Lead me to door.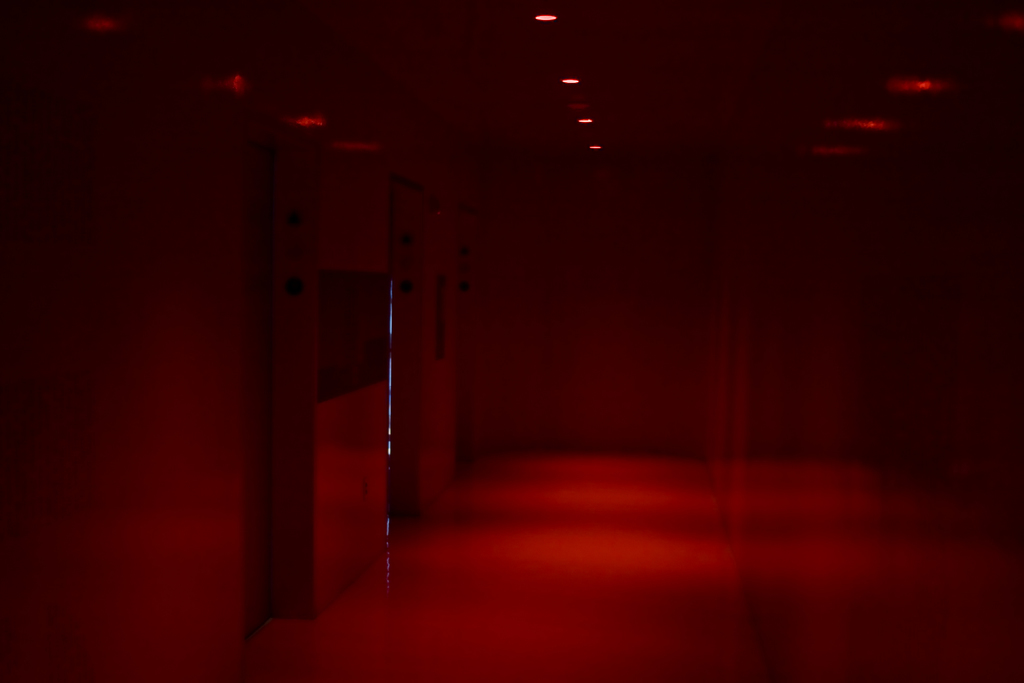
Lead to crop(242, 147, 275, 651).
